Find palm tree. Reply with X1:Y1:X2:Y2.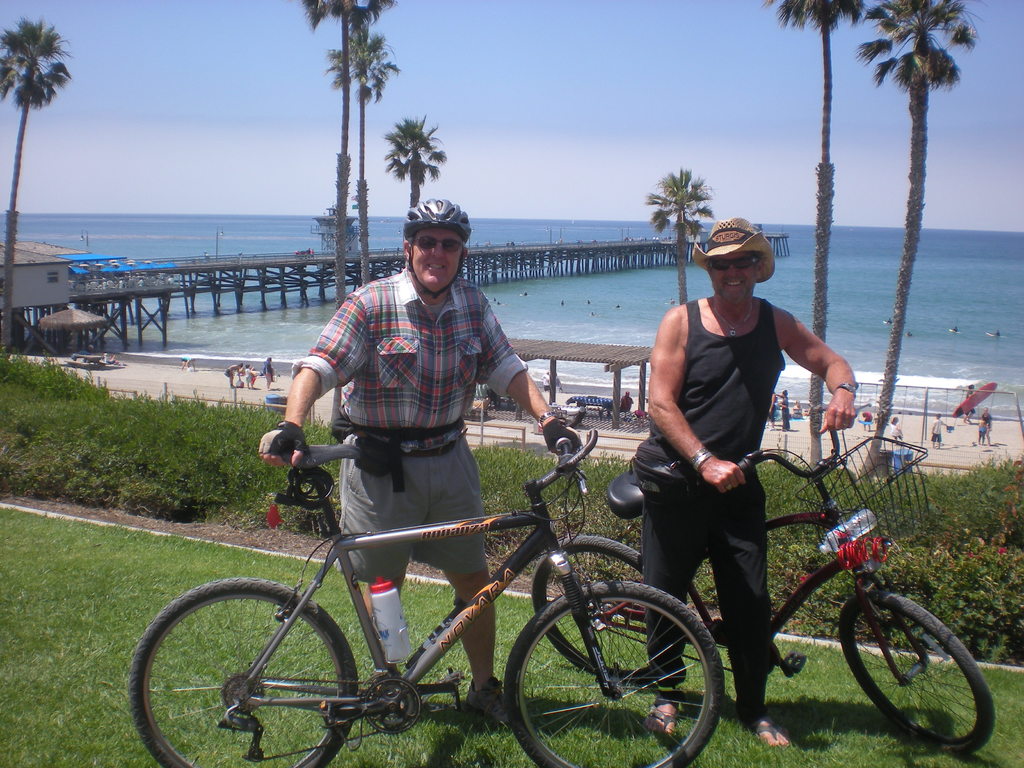
389:117:445:239.
